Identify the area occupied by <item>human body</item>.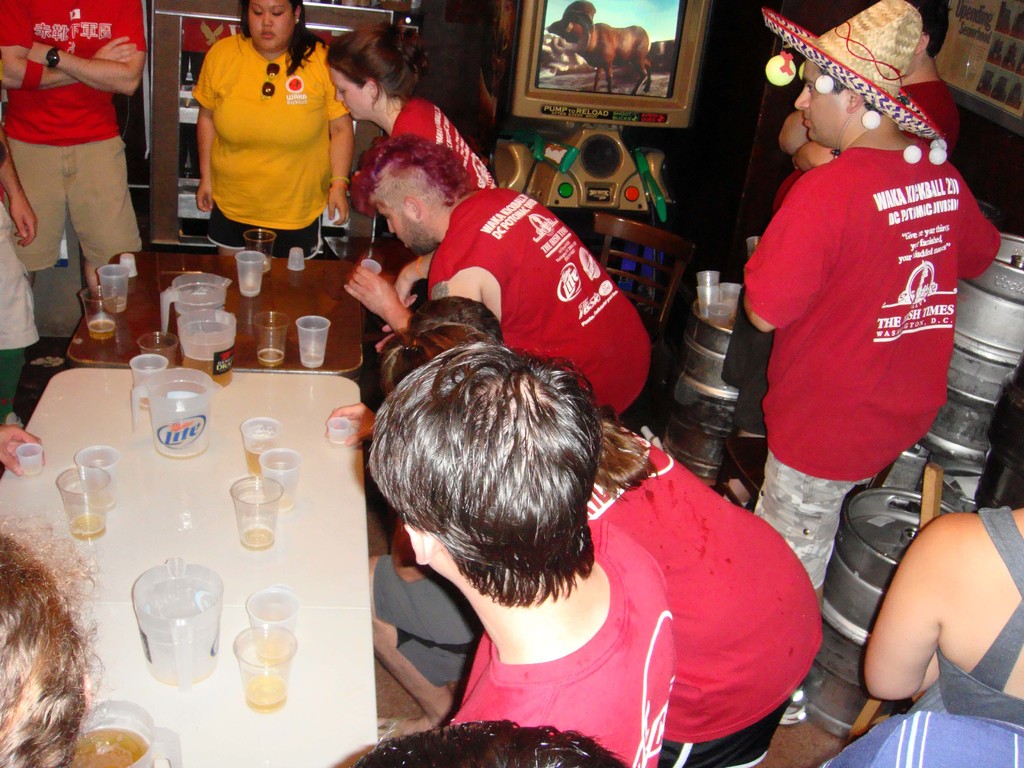
Area: BBox(168, 10, 342, 276).
